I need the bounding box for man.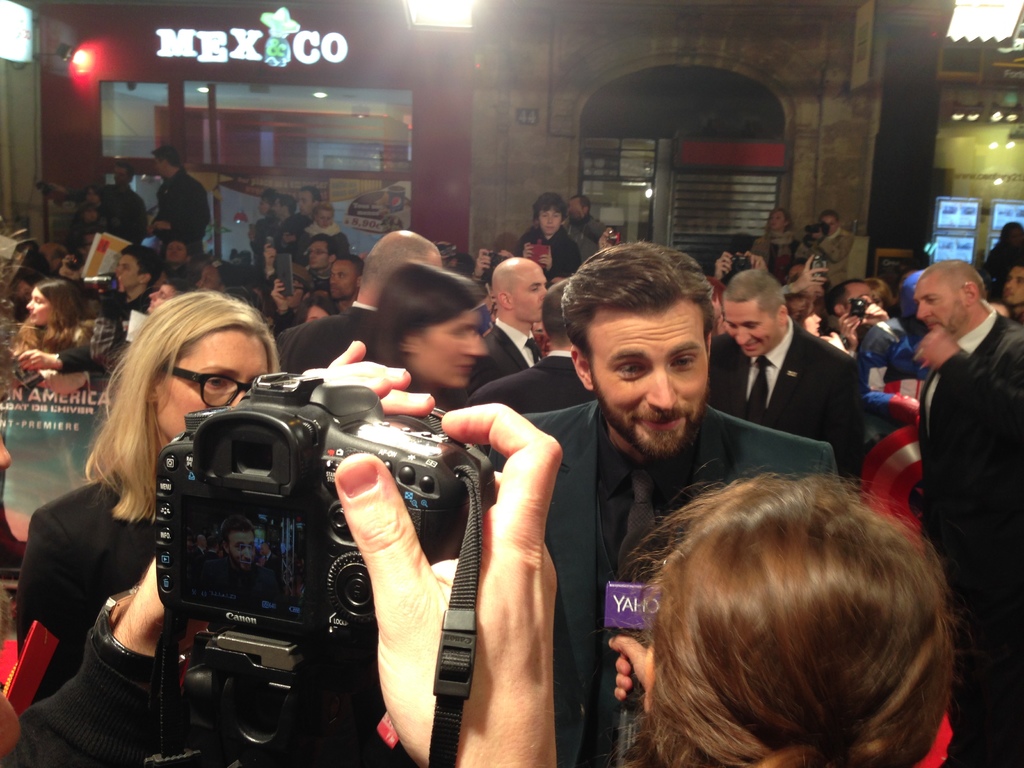
Here it is: crop(563, 196, 612, 278).
